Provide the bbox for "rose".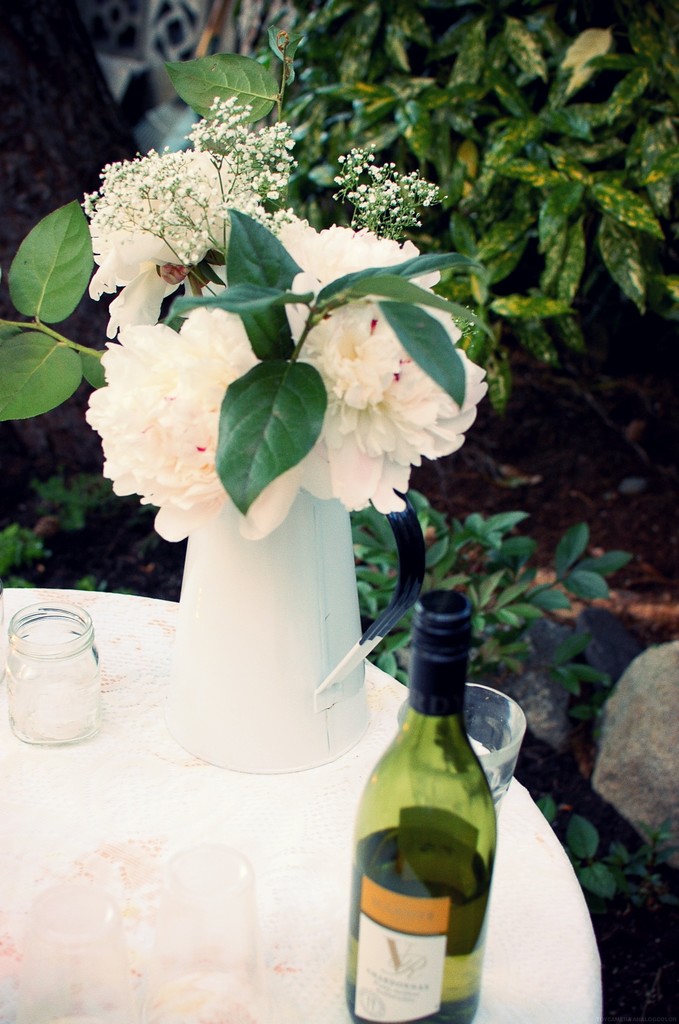
<region>82, 305, 311, 546</region>.
